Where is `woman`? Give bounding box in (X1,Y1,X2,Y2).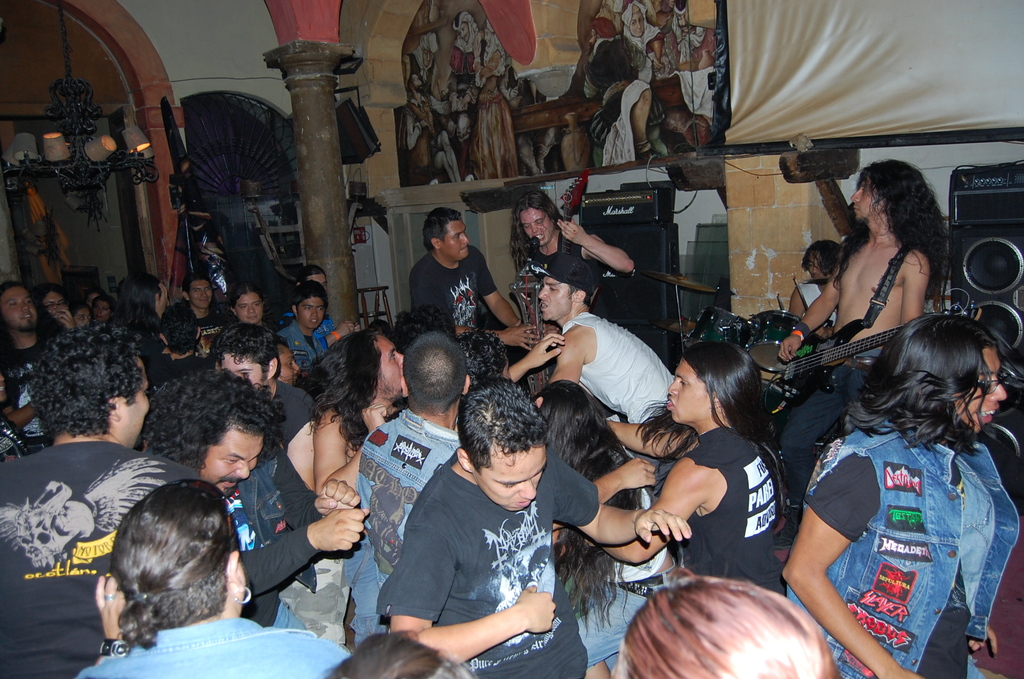
(474,27,517,179).
